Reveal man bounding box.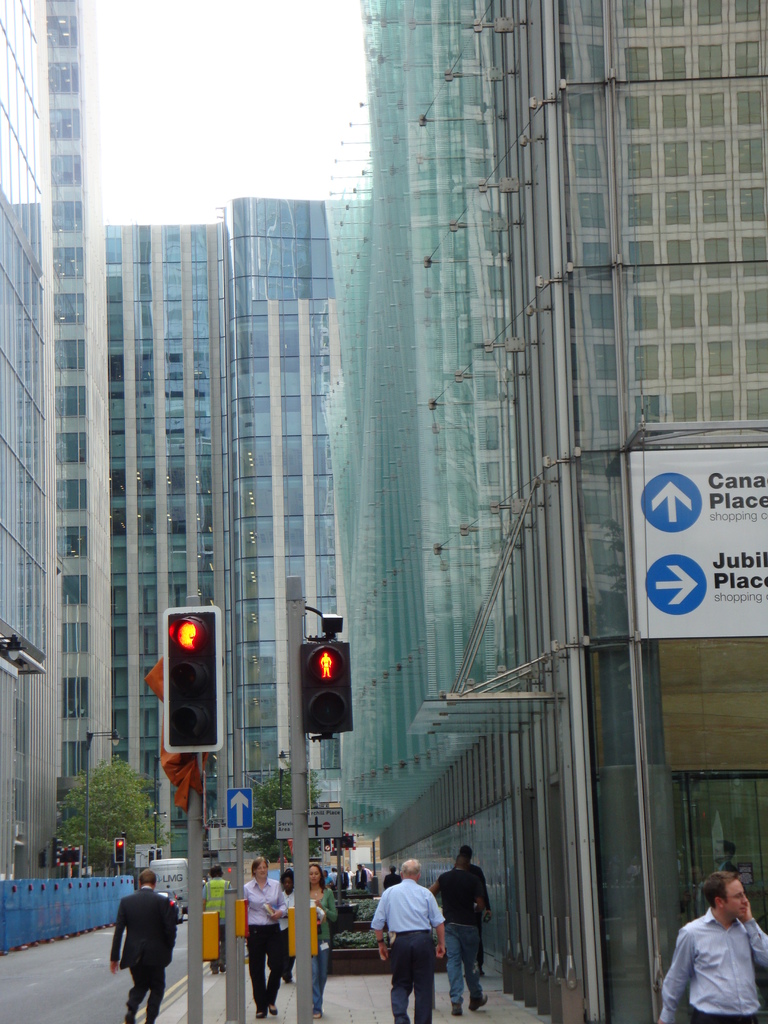
Revealed: {"x1": 429, "y1": 856, "x2": 488, "y2": 1017}.
